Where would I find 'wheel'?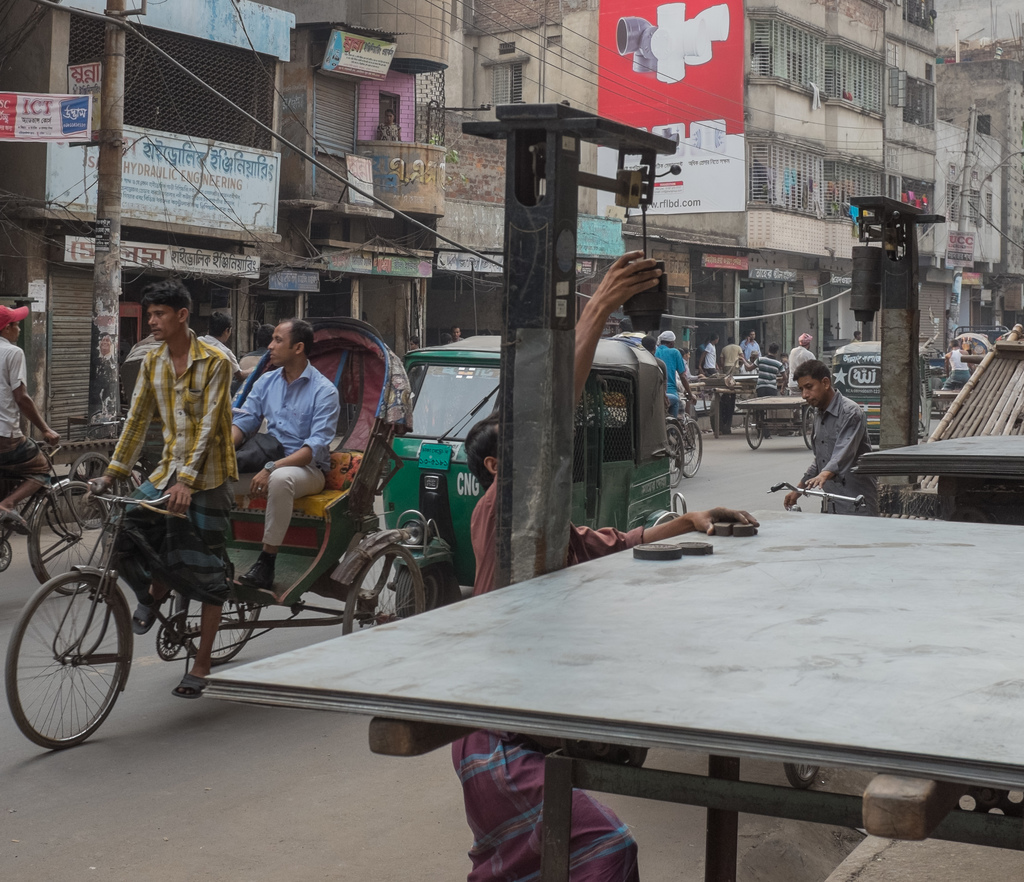
At box(675, 413, 704, 480).
